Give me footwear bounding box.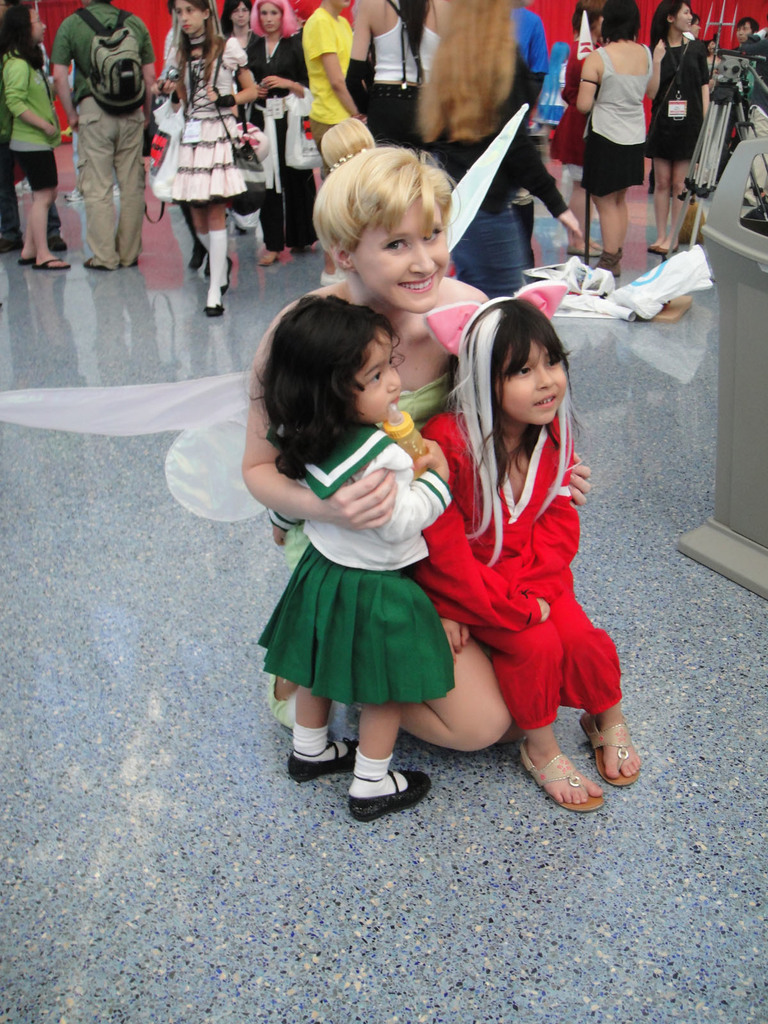
[67, 186, 81, 200].
